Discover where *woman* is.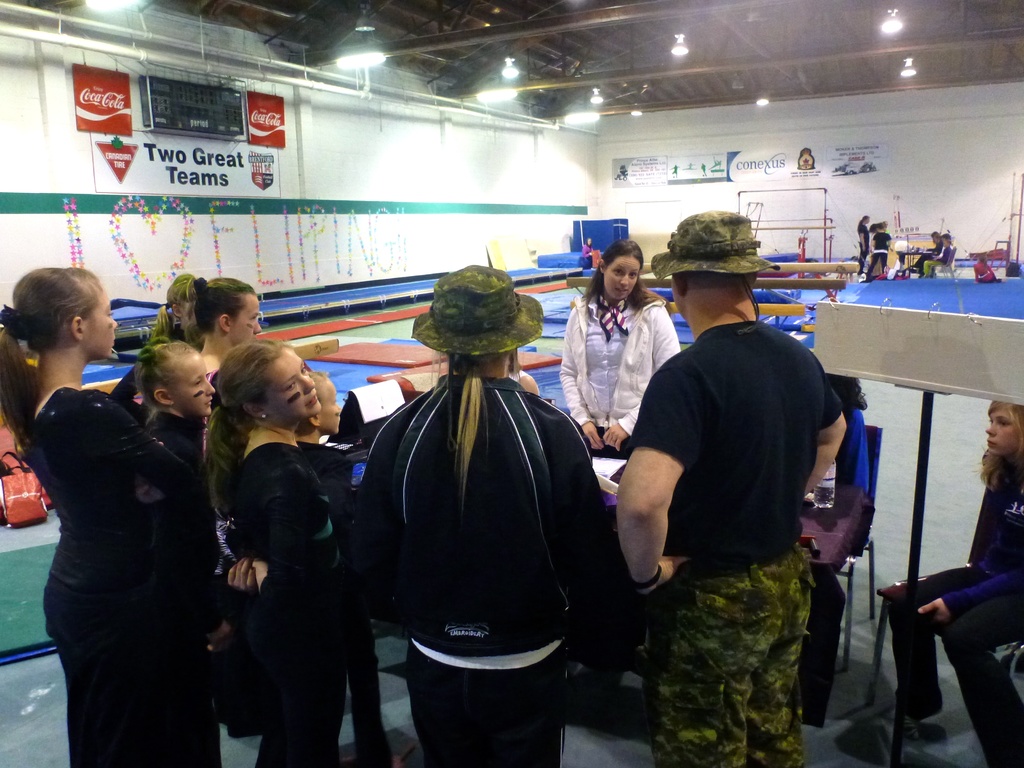
Discovered at 876,402,1023,767.
